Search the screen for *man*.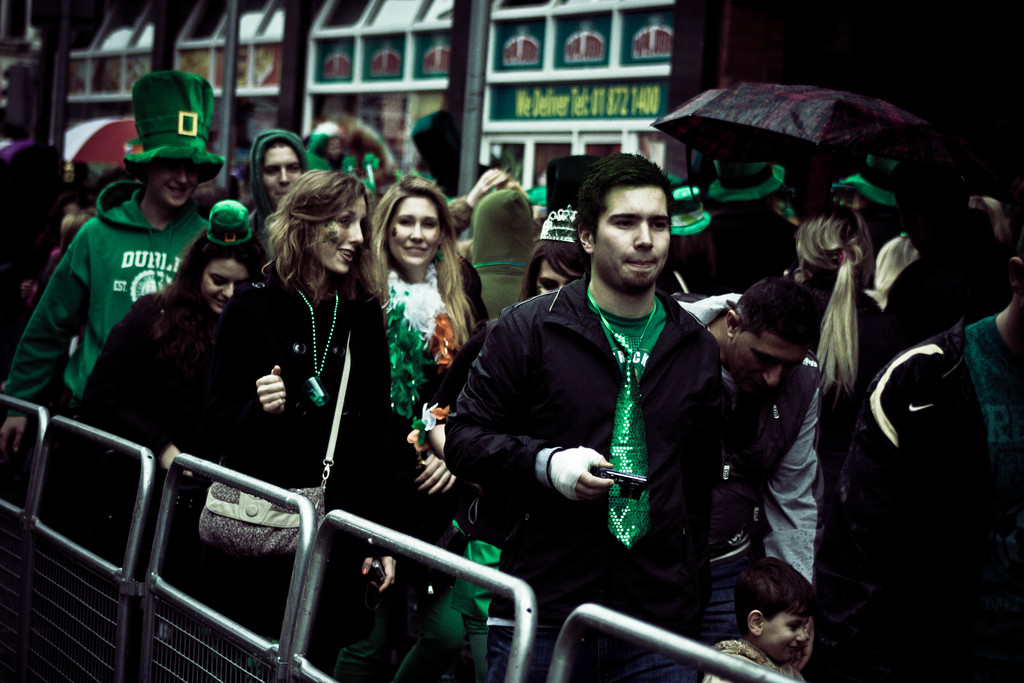
Found at [654,271,836,675].
